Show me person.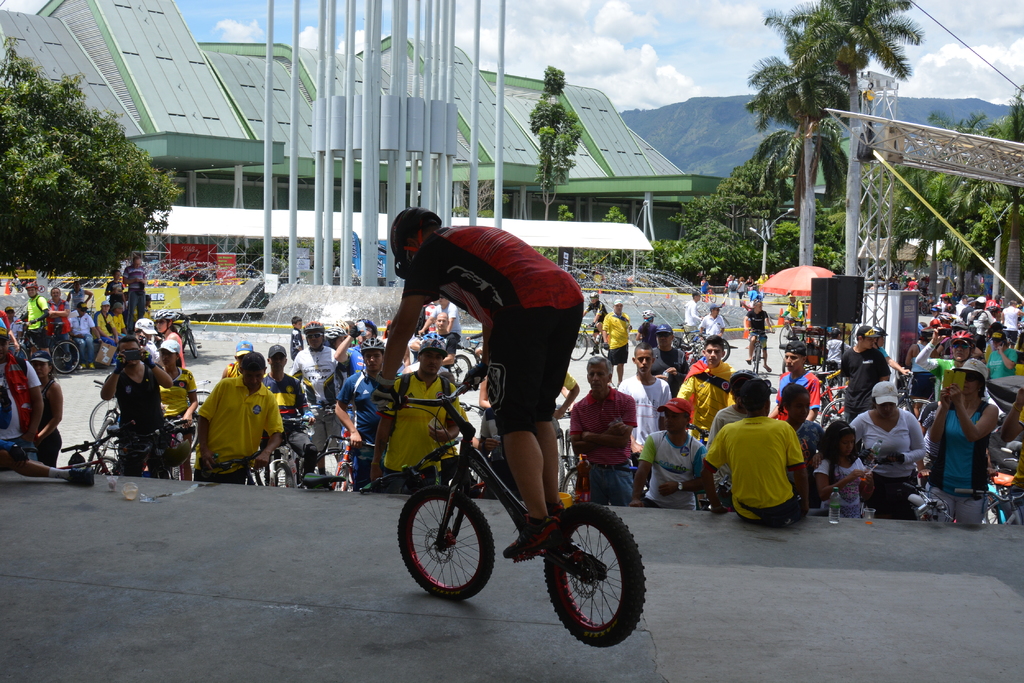
person is here: BBox(200, 352, 285, 483).
